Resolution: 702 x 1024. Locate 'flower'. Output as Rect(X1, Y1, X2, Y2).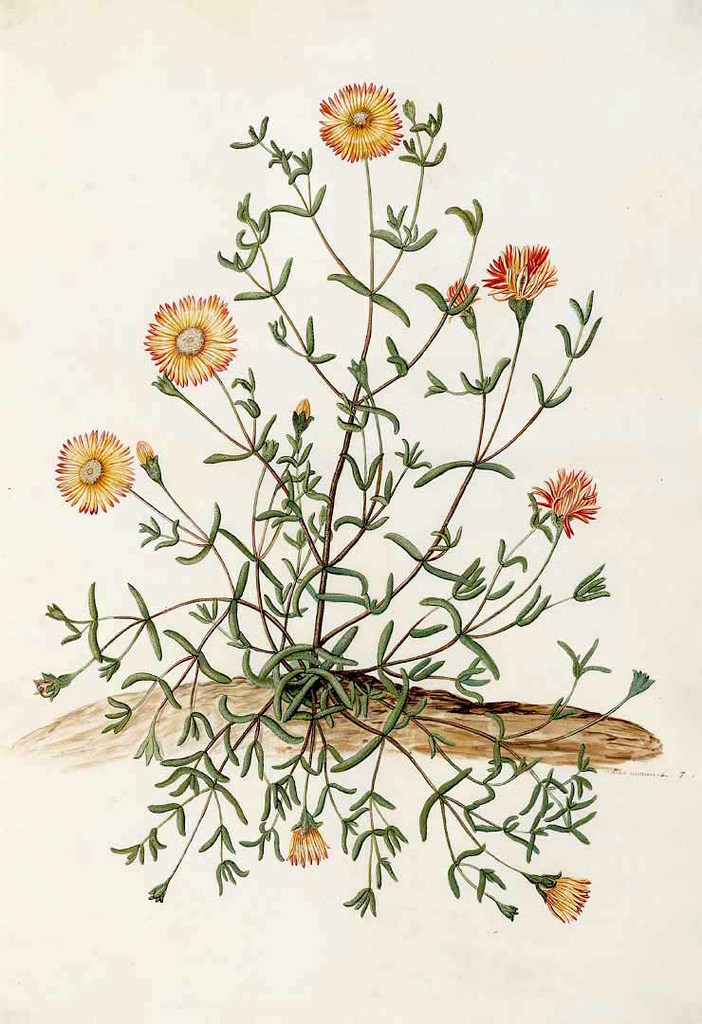
Rect(288, 398, 315, 437).
